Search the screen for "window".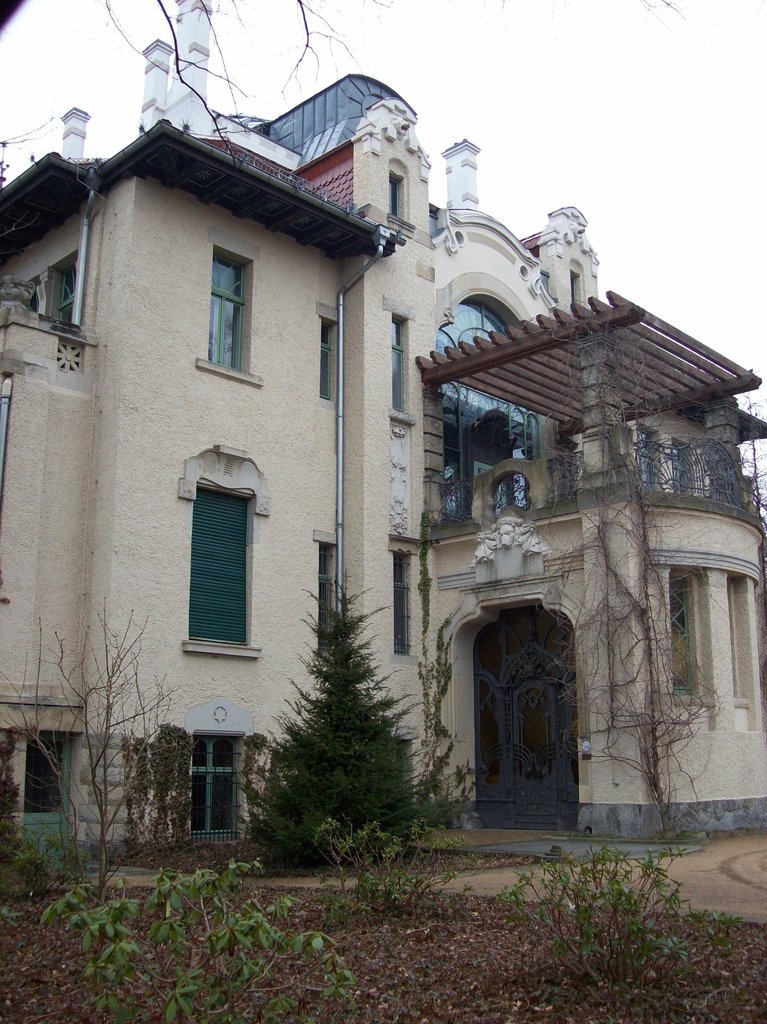
Found at (left=389, top=725, right=417, bottom=792).
